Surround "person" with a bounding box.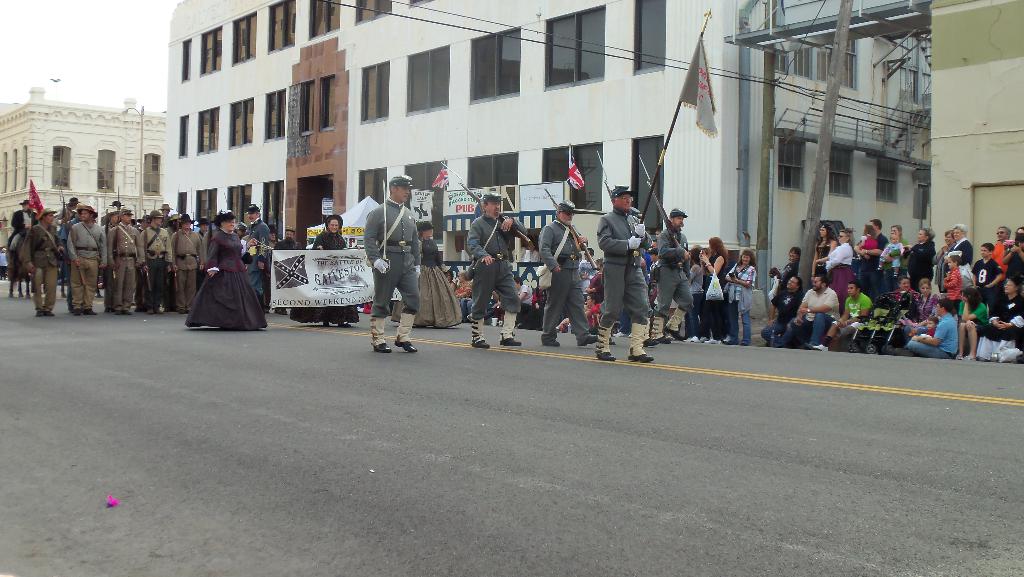
[292, 219, 358, 323].
